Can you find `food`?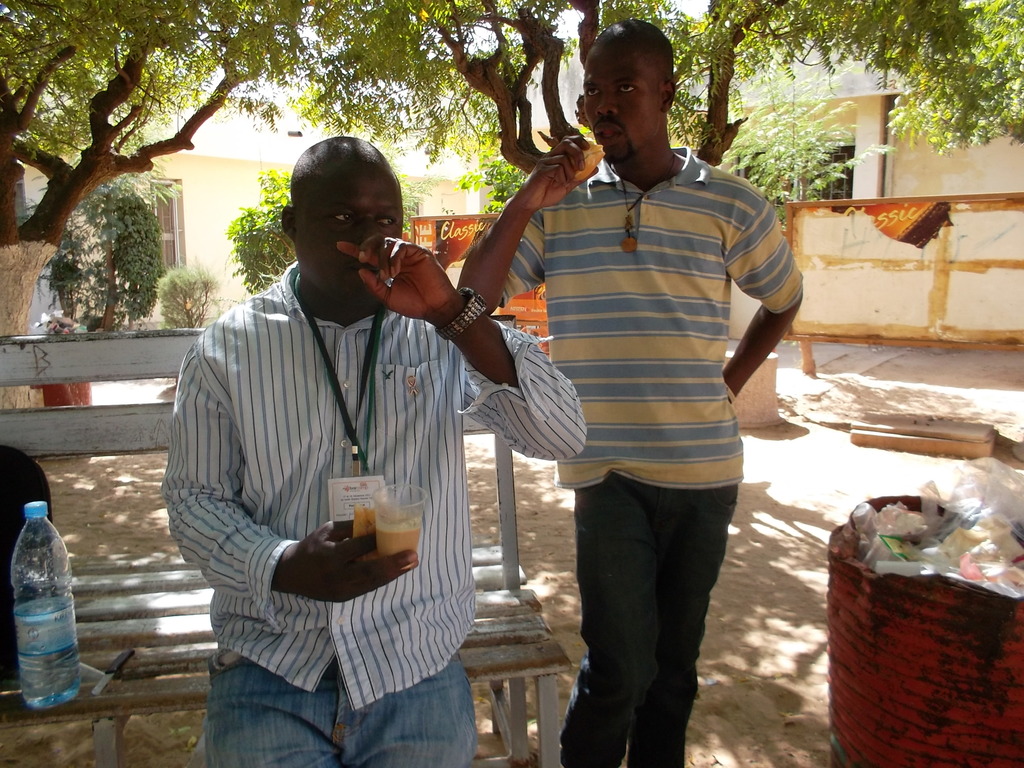
Yes, bounding box: detection(353, 501, 383, 564).
